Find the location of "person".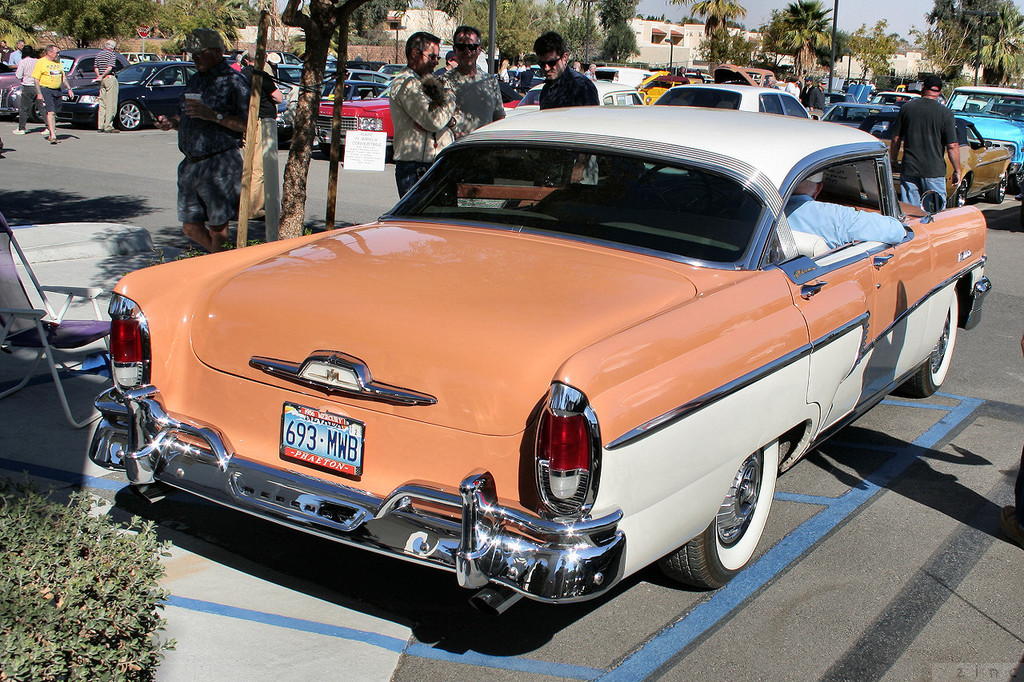
Location: [x1=790, y1=81, x2=804, y2=106].
